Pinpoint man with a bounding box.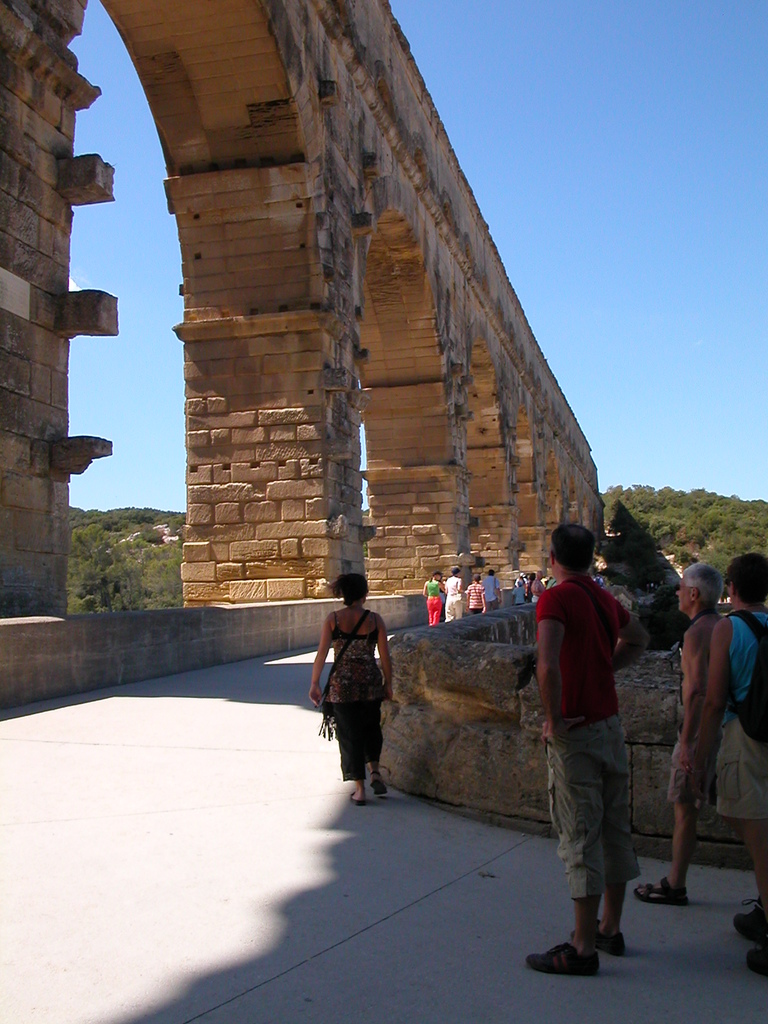
478, 569, 502, 609.
